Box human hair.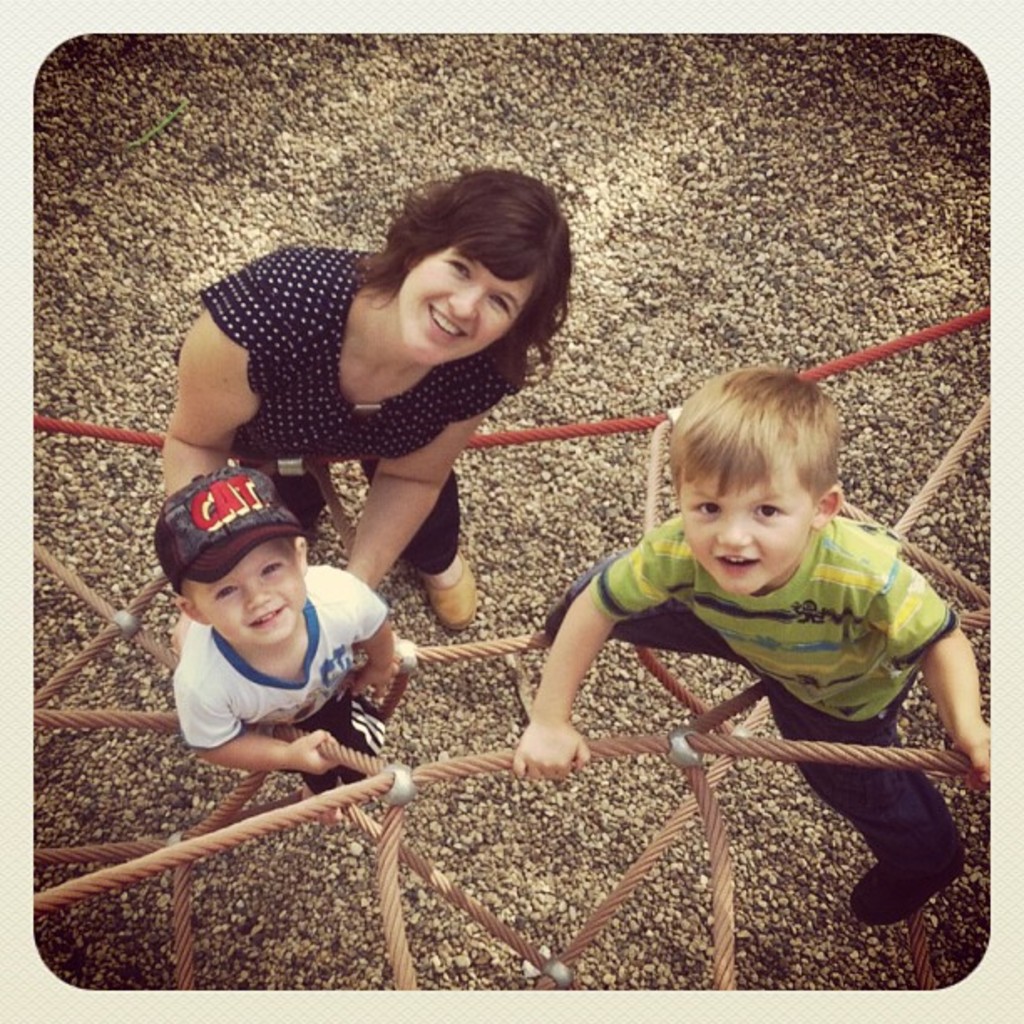
x1=664, y1=361, x2=850, y2=500.
